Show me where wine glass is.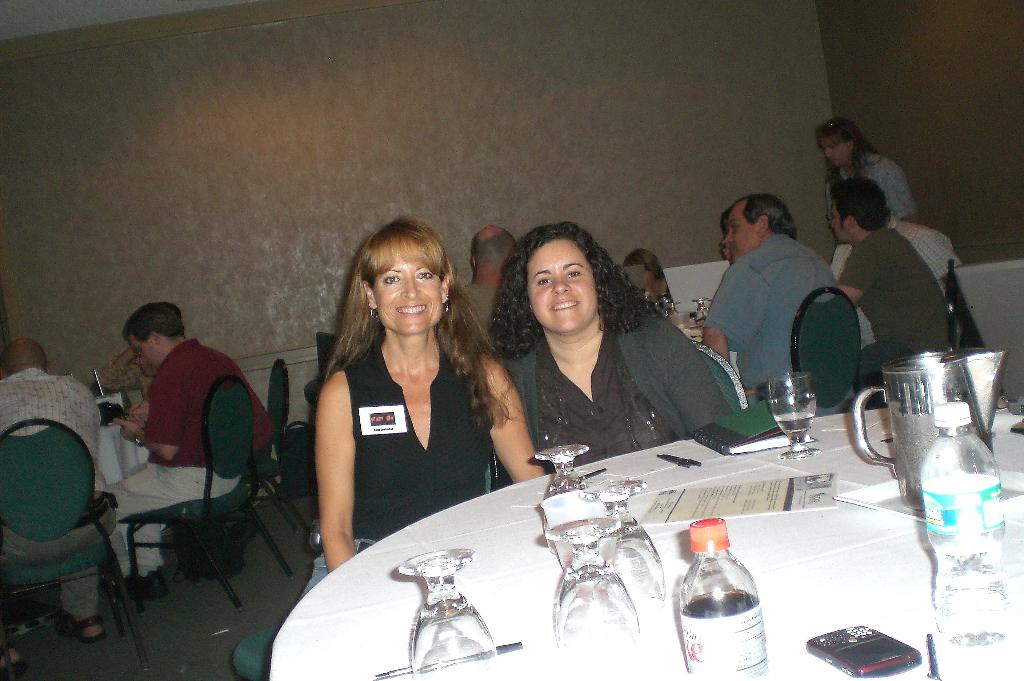
wine glass is at BBox(766, 373, 819, 459).
